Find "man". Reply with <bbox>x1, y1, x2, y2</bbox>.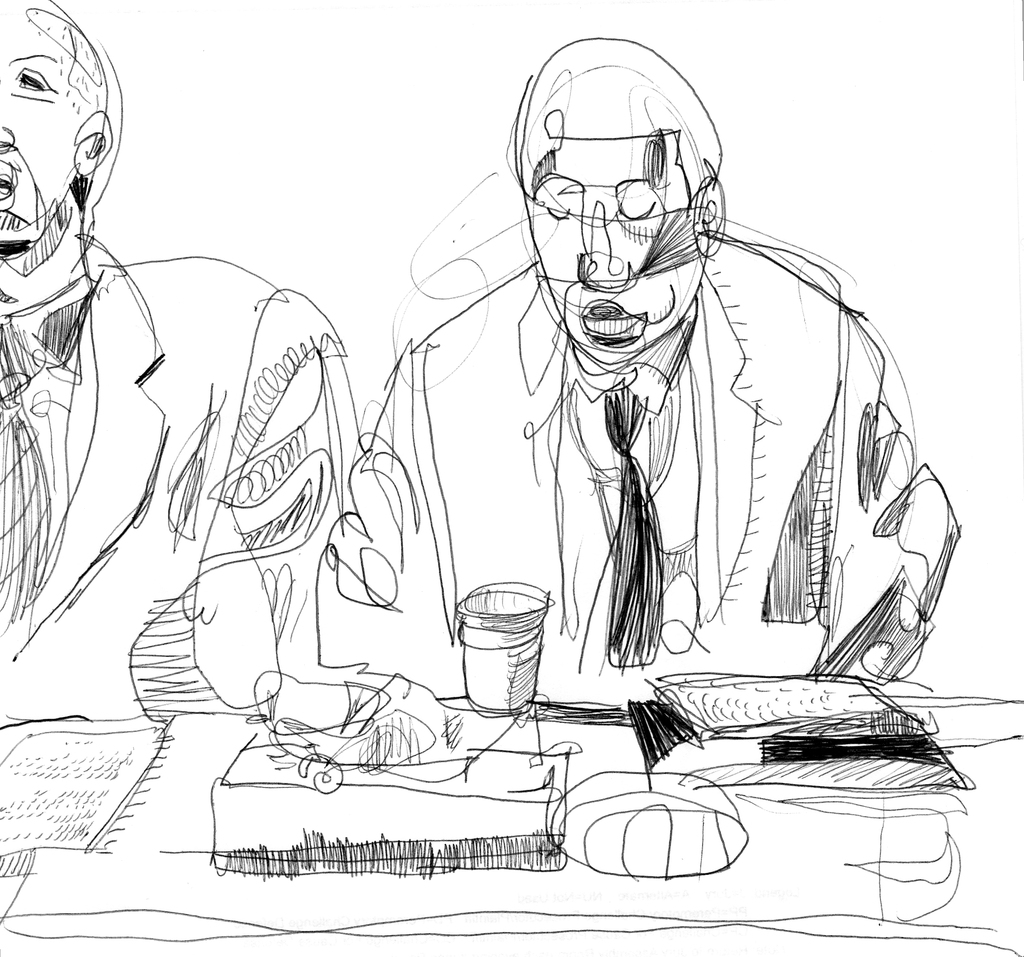
<bbox>0, 0, 367, 712</bbox>.
